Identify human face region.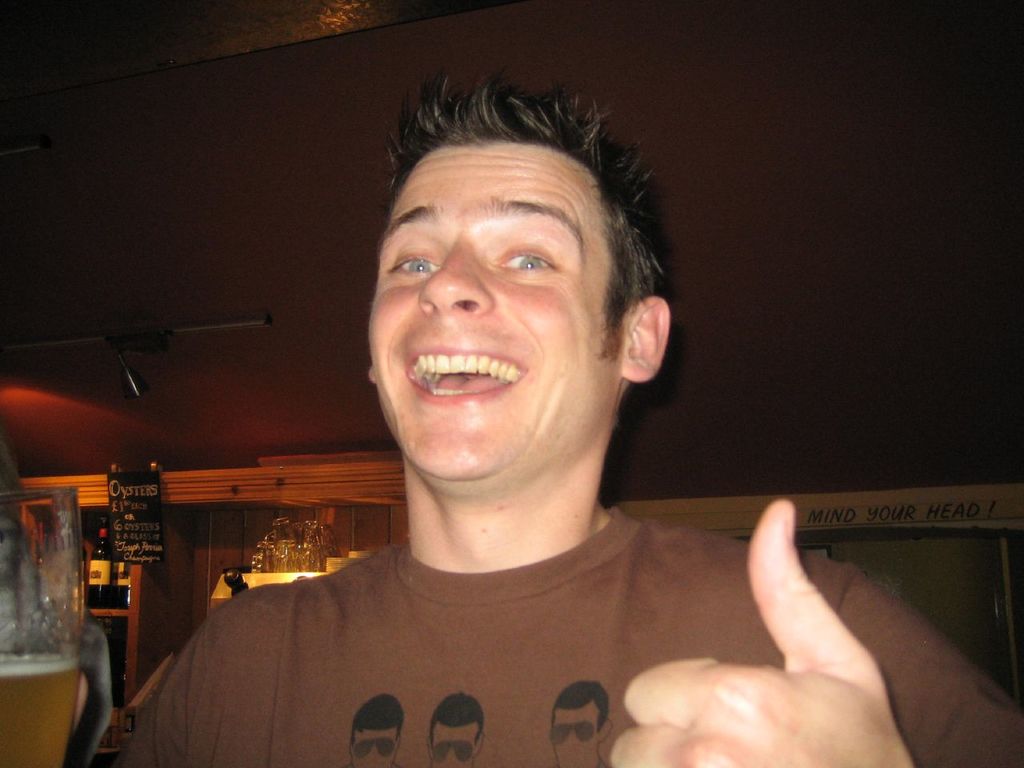
Region: locate(367, 146, 624, 490).
